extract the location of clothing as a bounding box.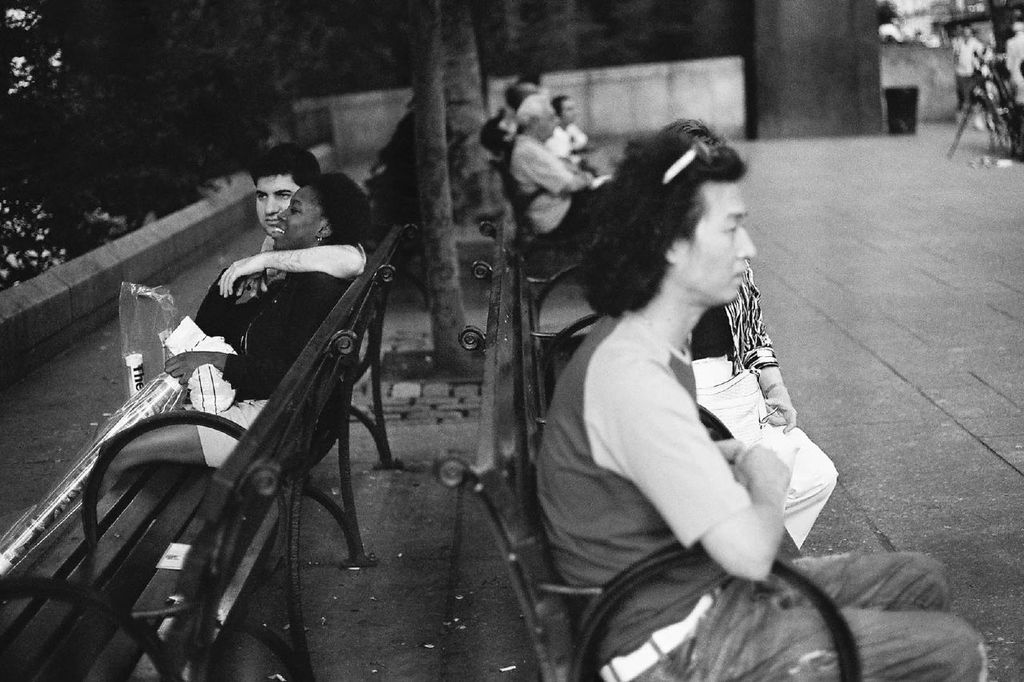
(530, 303, 984, 681).
